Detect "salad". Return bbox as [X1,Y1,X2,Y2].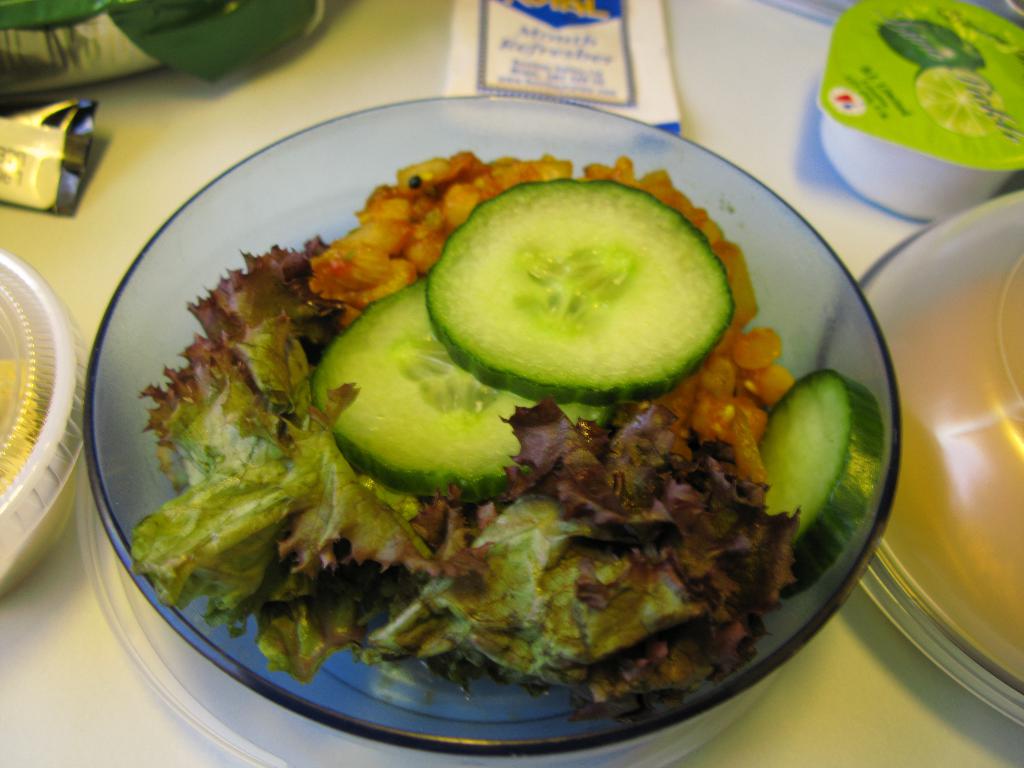
[128,147,887,723].
